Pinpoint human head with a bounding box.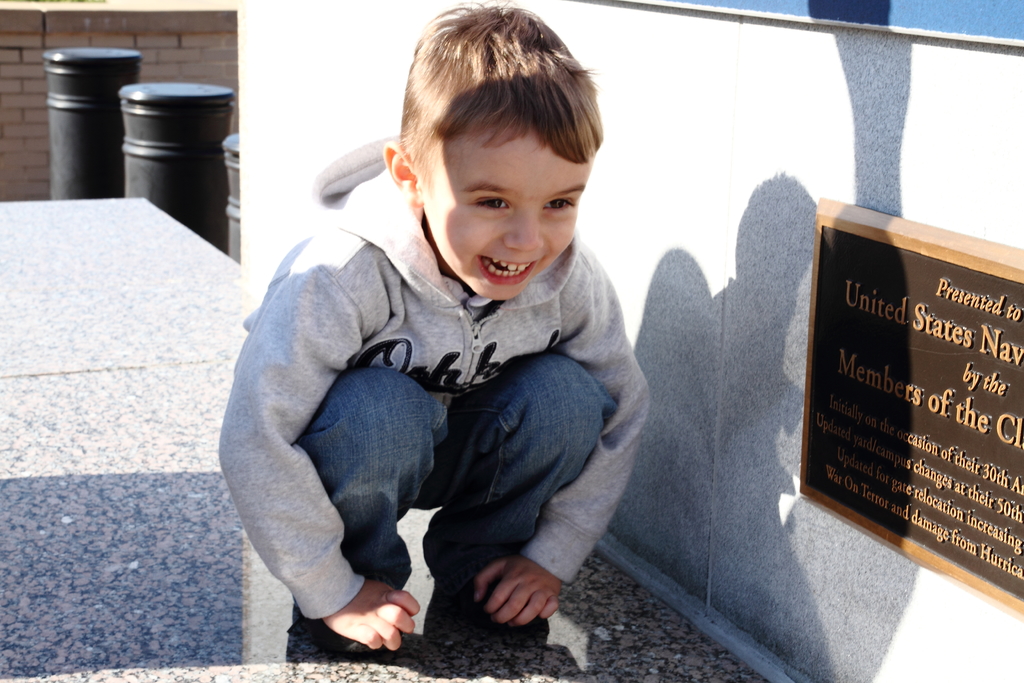
392:22:614:305.
